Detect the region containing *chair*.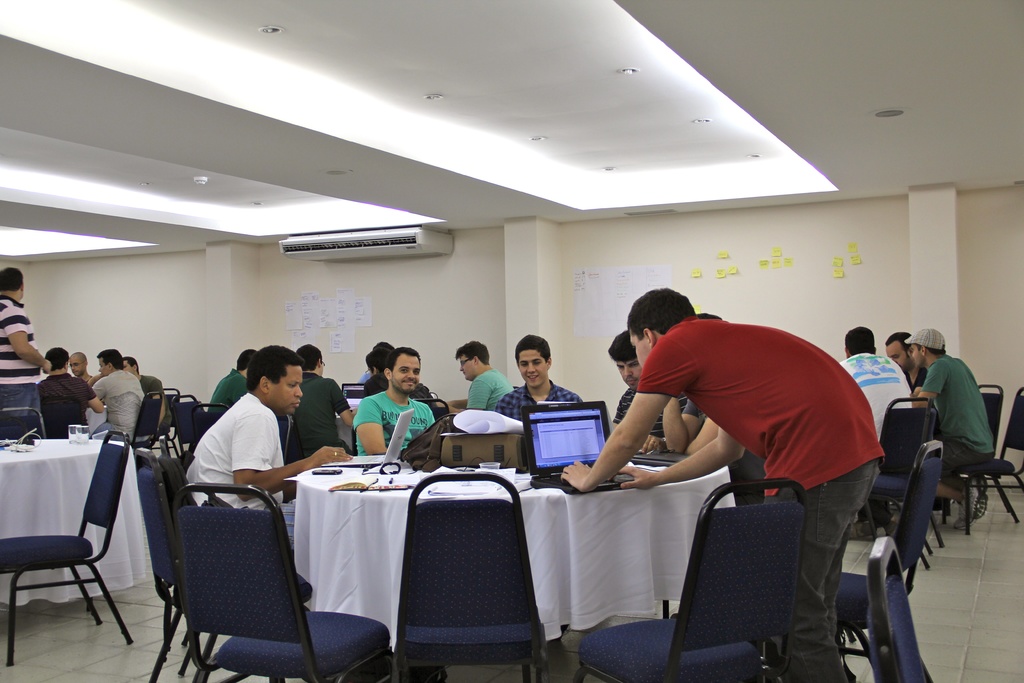
(148, 383, 178, 441).
